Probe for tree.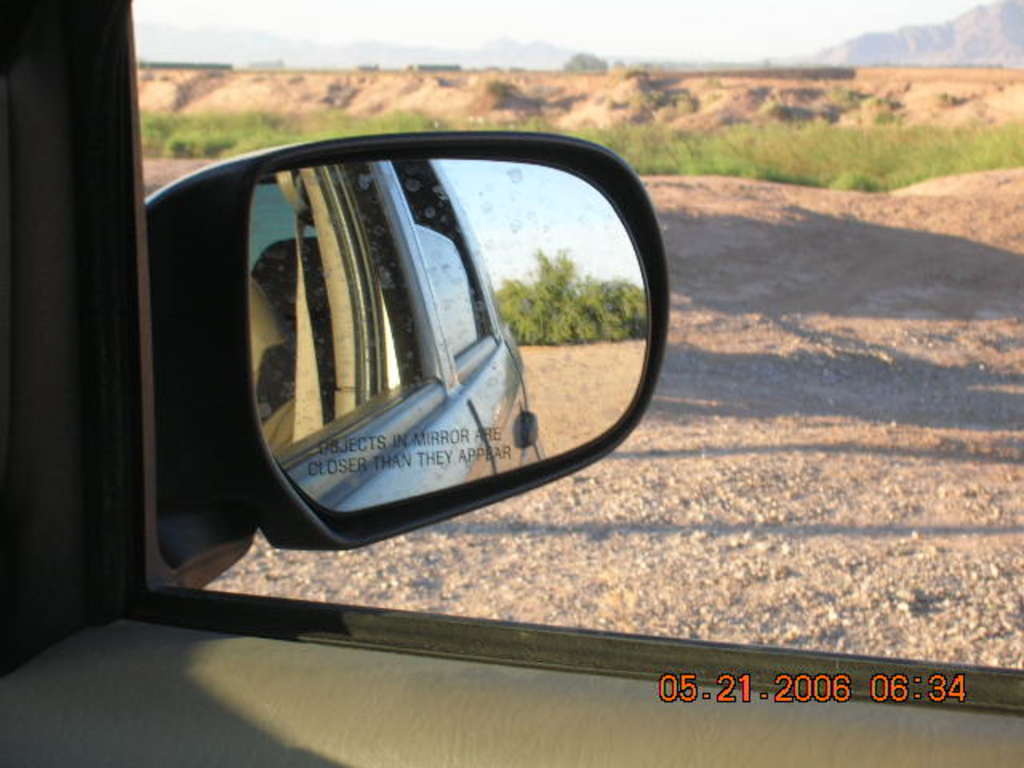
Probe result: bbox(560, 45, 608, 70).
